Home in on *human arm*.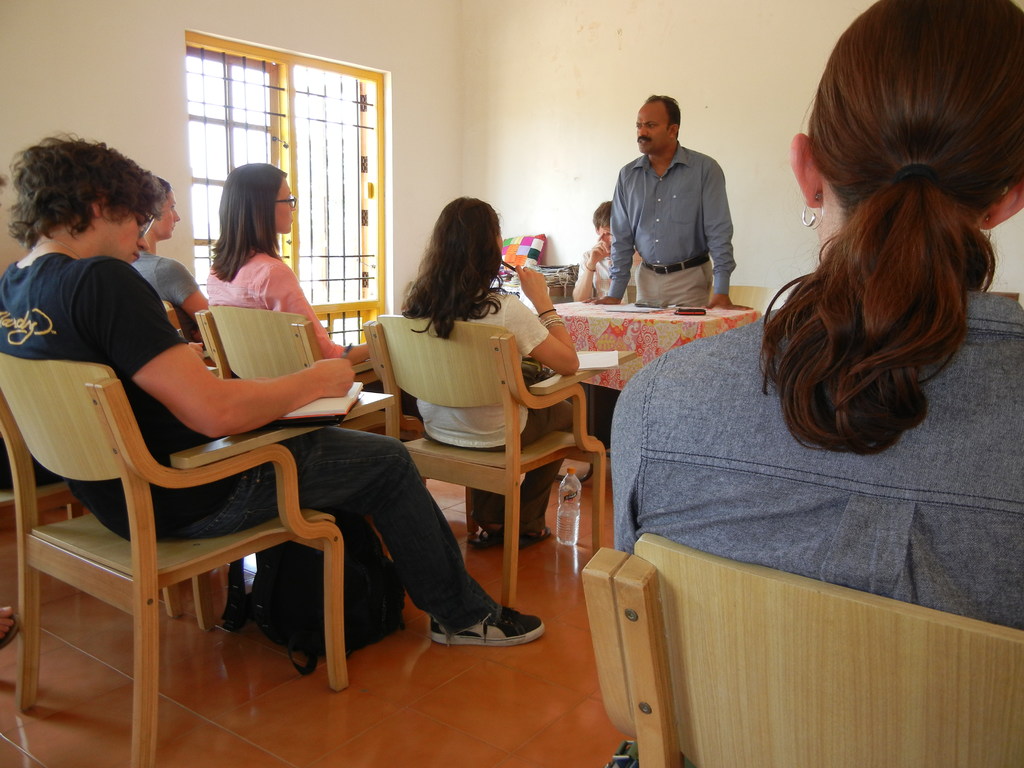
Homed in at 161/259/212/325.
